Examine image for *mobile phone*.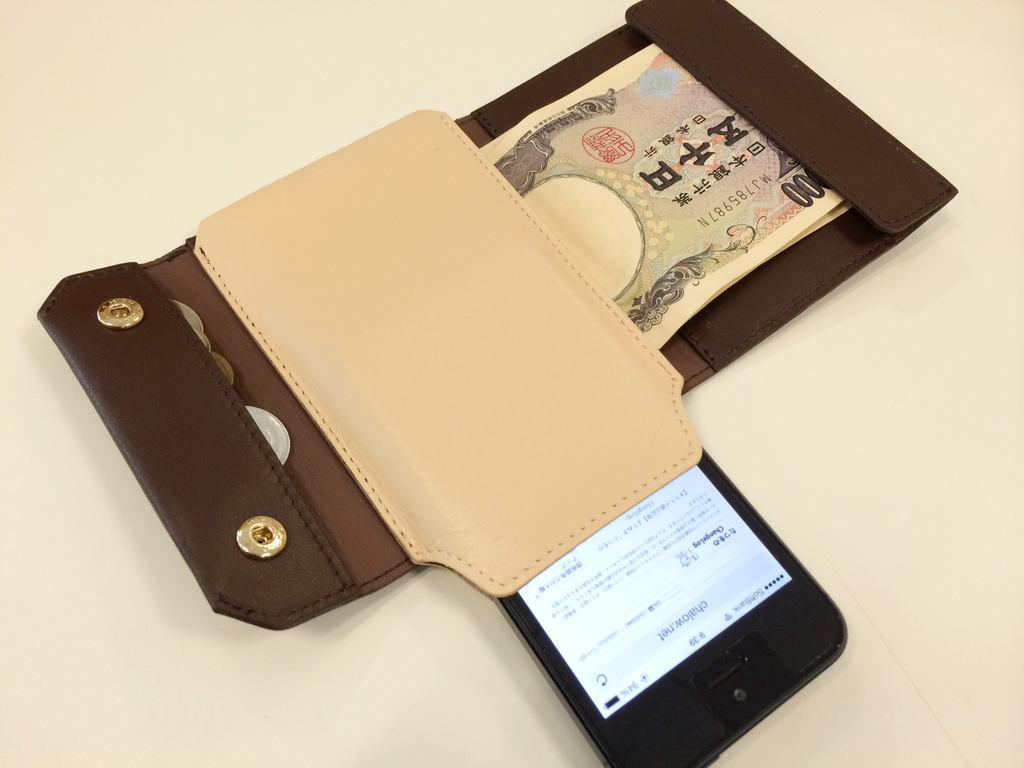
Examination result: {"left": 488, "top": 447, "right": 849, "bottom": 767}.
